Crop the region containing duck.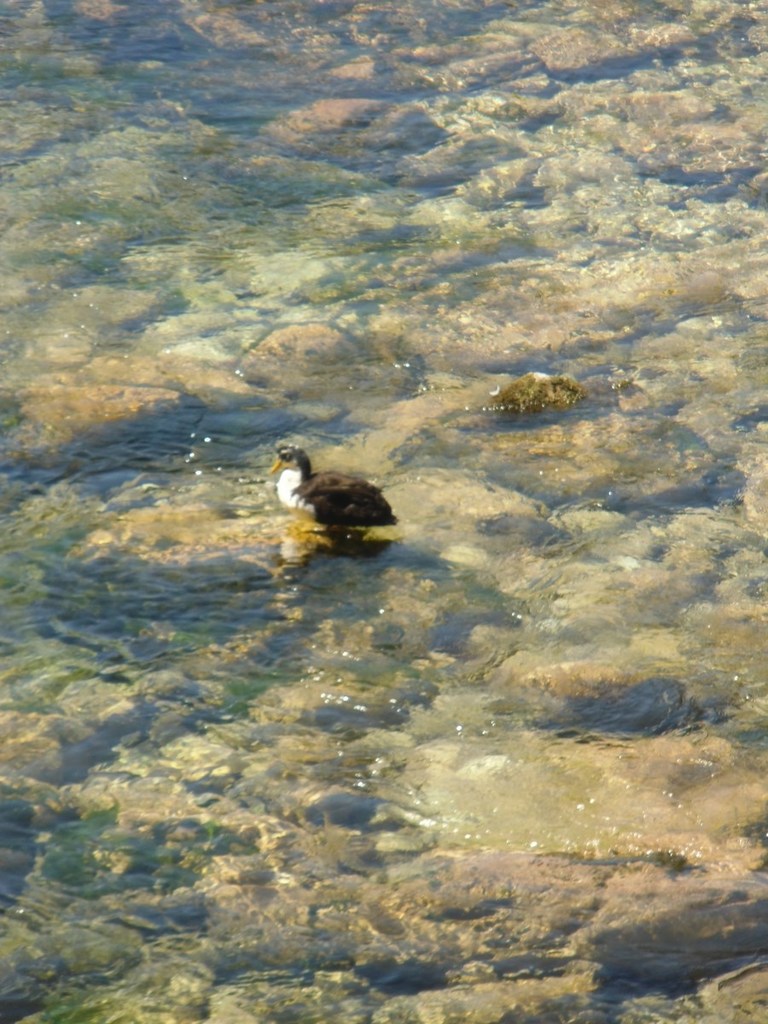
Crop region: 265, 437, 406, 536.
